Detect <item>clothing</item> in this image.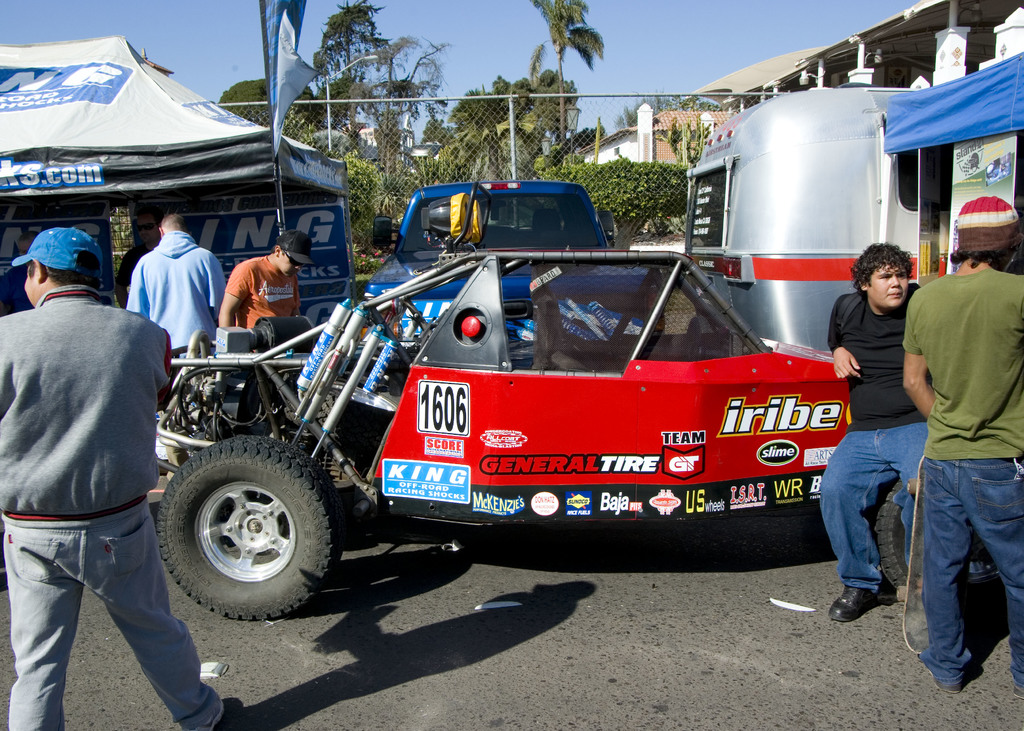
Detection: left=0, top=284, right=225, bottom=730.
